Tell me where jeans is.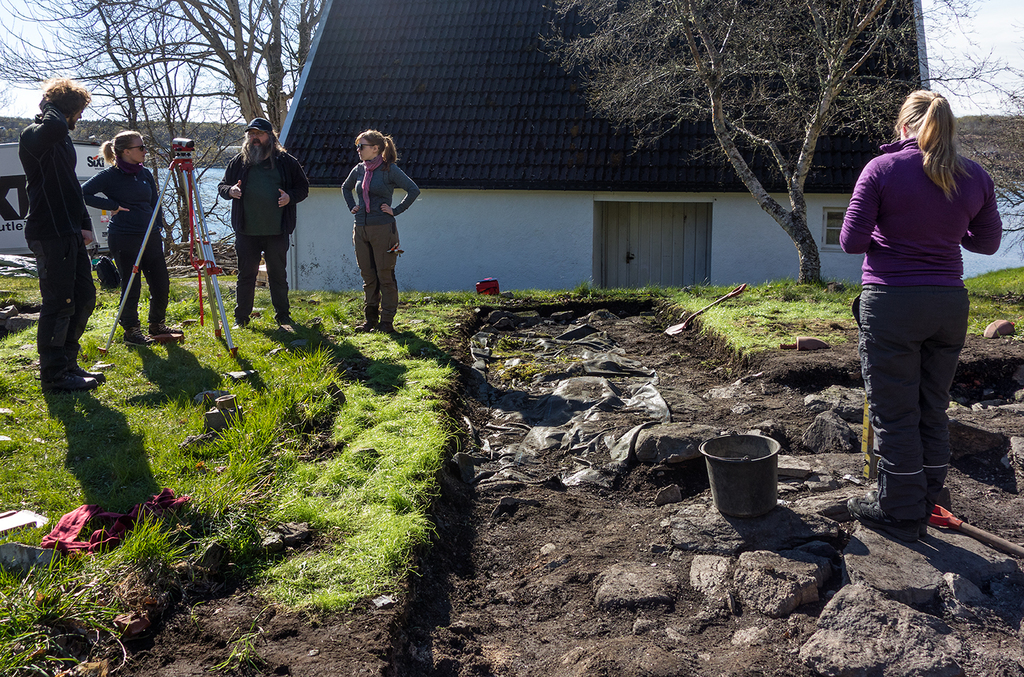
jeans is at [x1=26, y1=242, x2=94, y2=359].
